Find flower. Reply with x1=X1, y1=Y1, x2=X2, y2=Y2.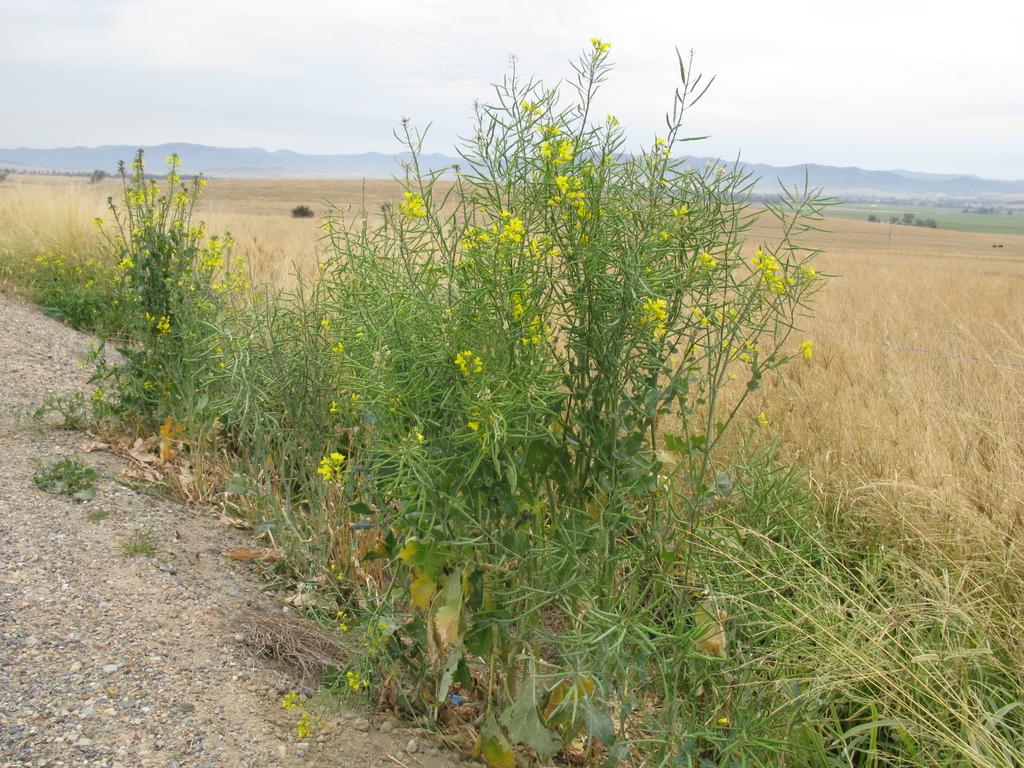
x1=501, y1=291, x2=540, y2=358.
